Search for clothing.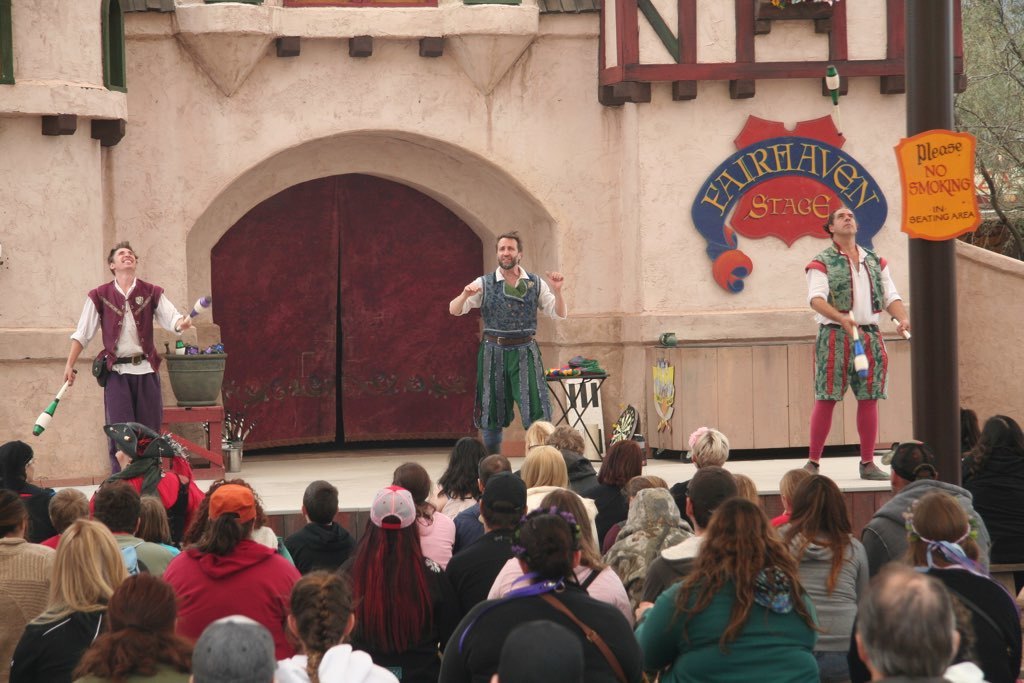
Found at 448/580/637/682.
